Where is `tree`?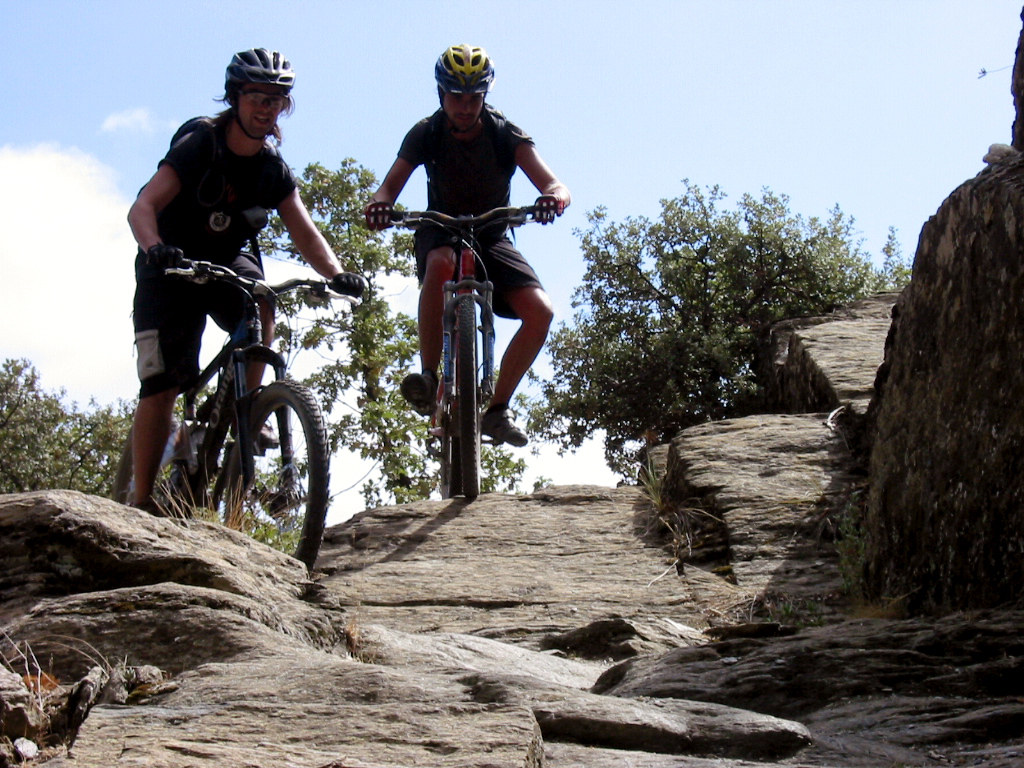
BBox(0, 353, 116, 499).
